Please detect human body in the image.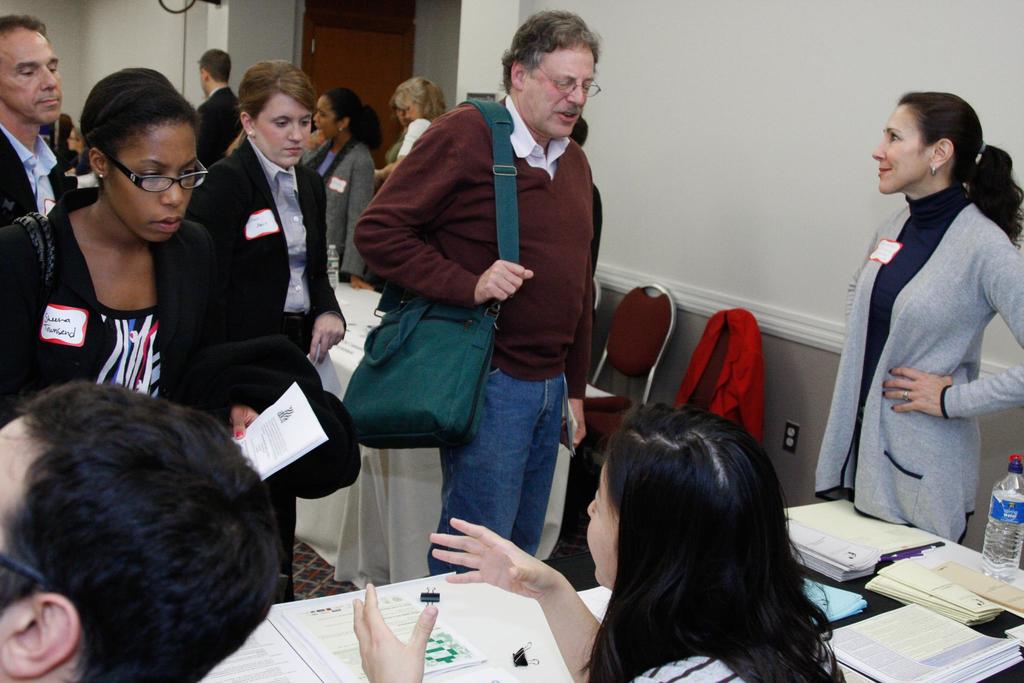
300,80,376,283.
